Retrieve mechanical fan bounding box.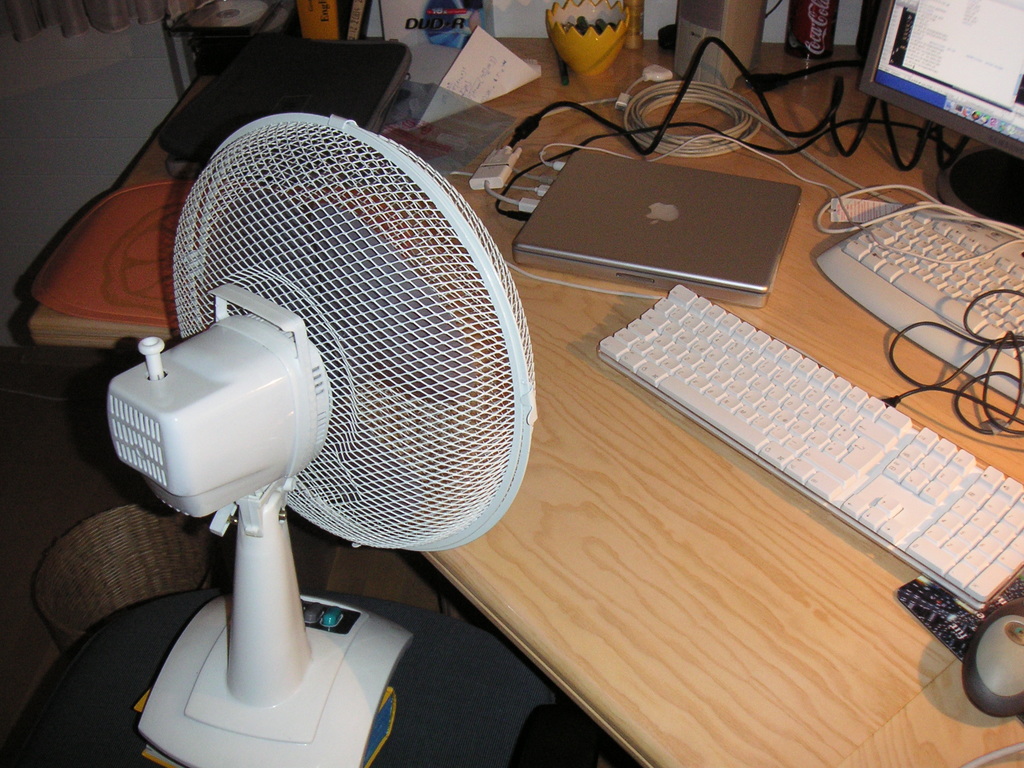
Bounding box: {"left": 106, "top": 108, "right": 540, "bottom": 766}.
